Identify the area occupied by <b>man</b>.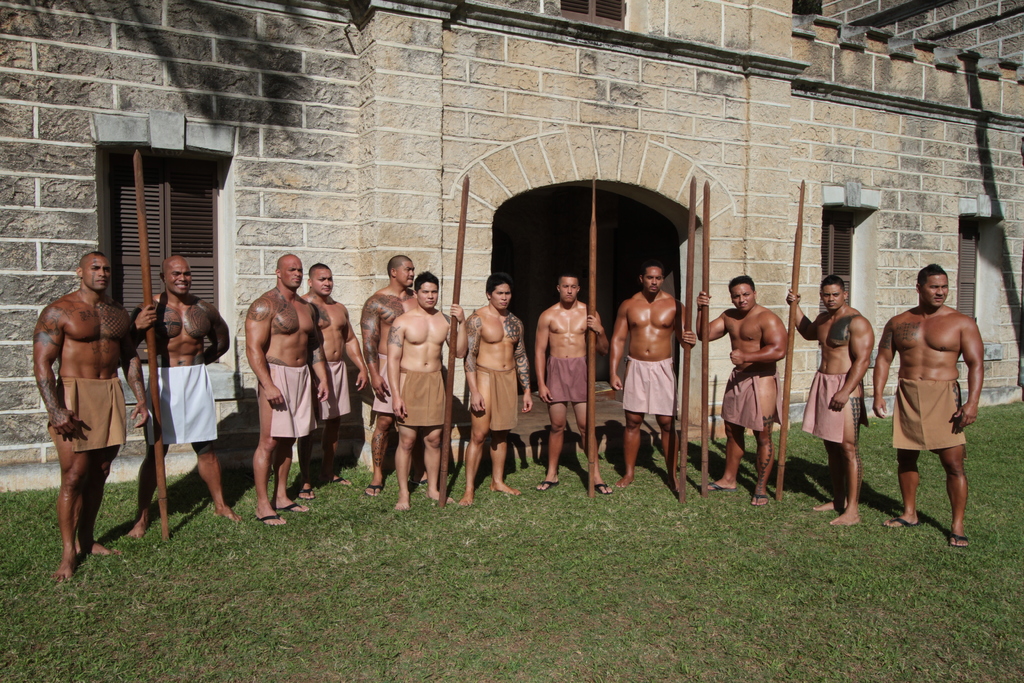
Area: x1=143 y1=264 x2=264 y2=516.
